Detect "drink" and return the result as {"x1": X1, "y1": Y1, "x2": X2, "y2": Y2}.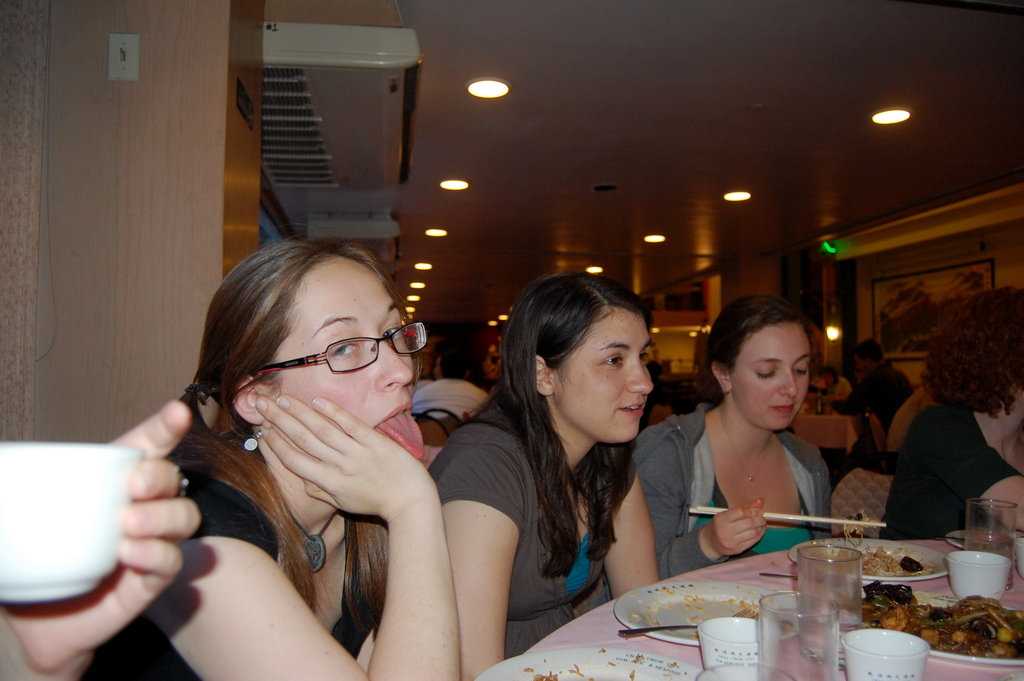
{"x1": 959, "y1": 535, "x2": 1018, "y2": 590}.
